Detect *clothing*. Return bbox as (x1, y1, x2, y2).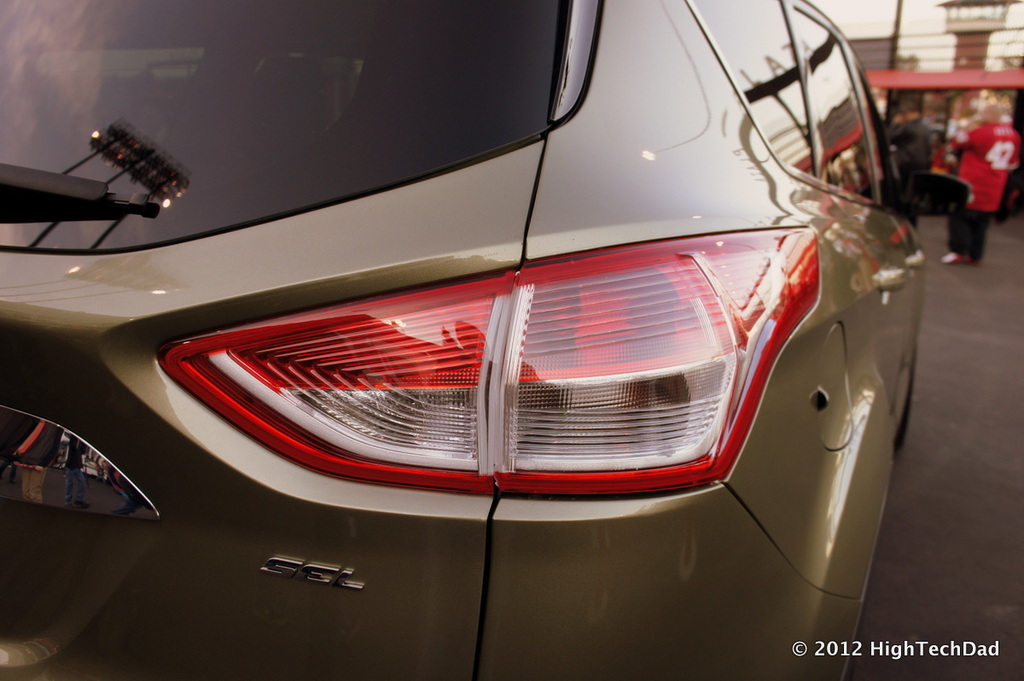
(886, 110, 929, 234).
